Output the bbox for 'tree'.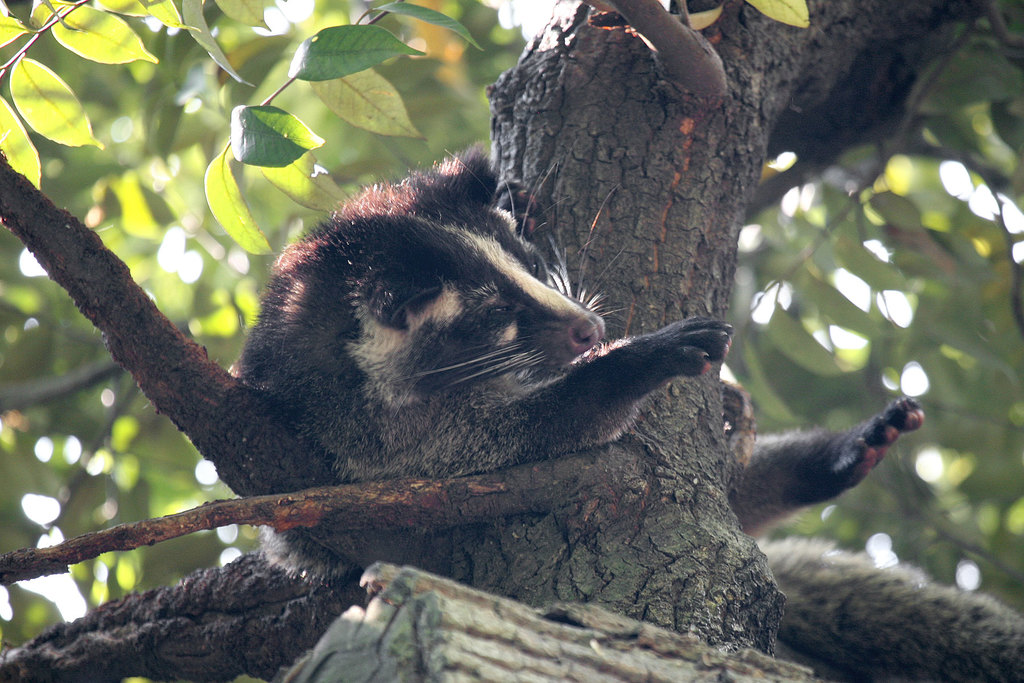
{"x1": 0, "y1": 85, "x2": 1023, "y2": 653}.
